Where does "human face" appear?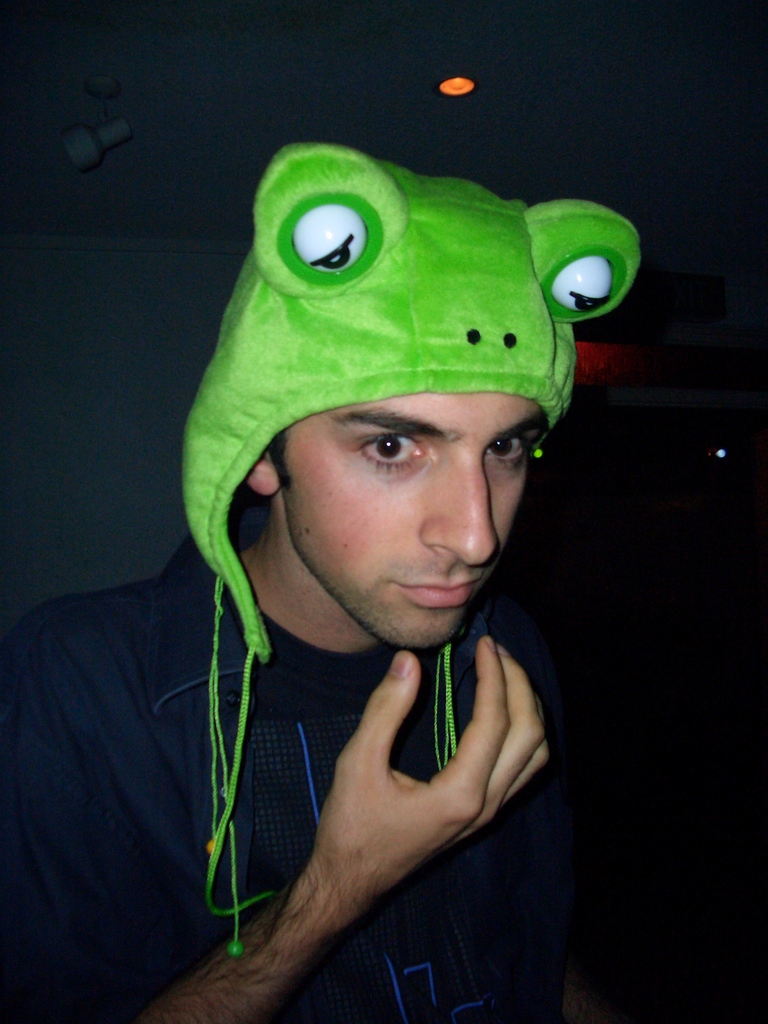
Appears at 276/393/550/655.
